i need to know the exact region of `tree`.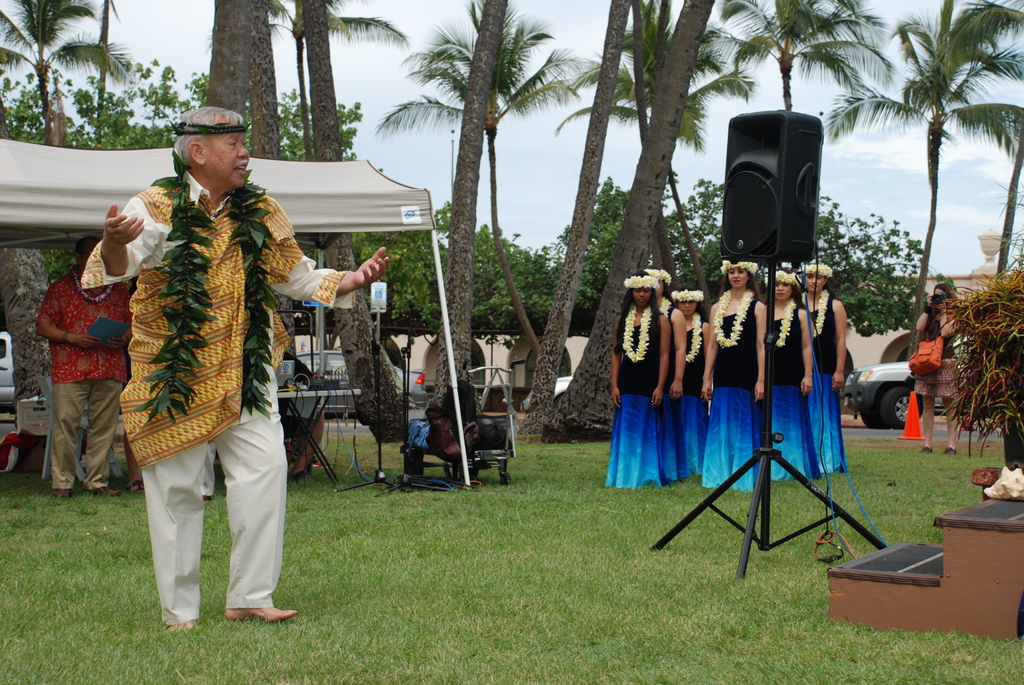
Region: {"x1": 435, "y1": 0, "x2": 500, "y2": 417}.
